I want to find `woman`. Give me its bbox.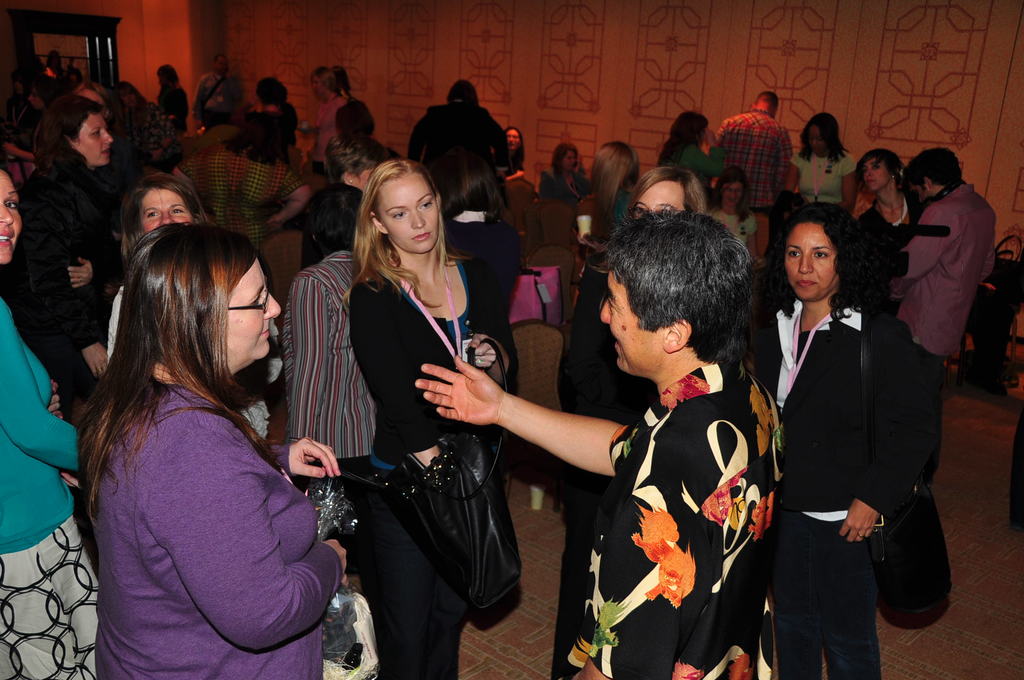
(556, 168, 710, 679).
